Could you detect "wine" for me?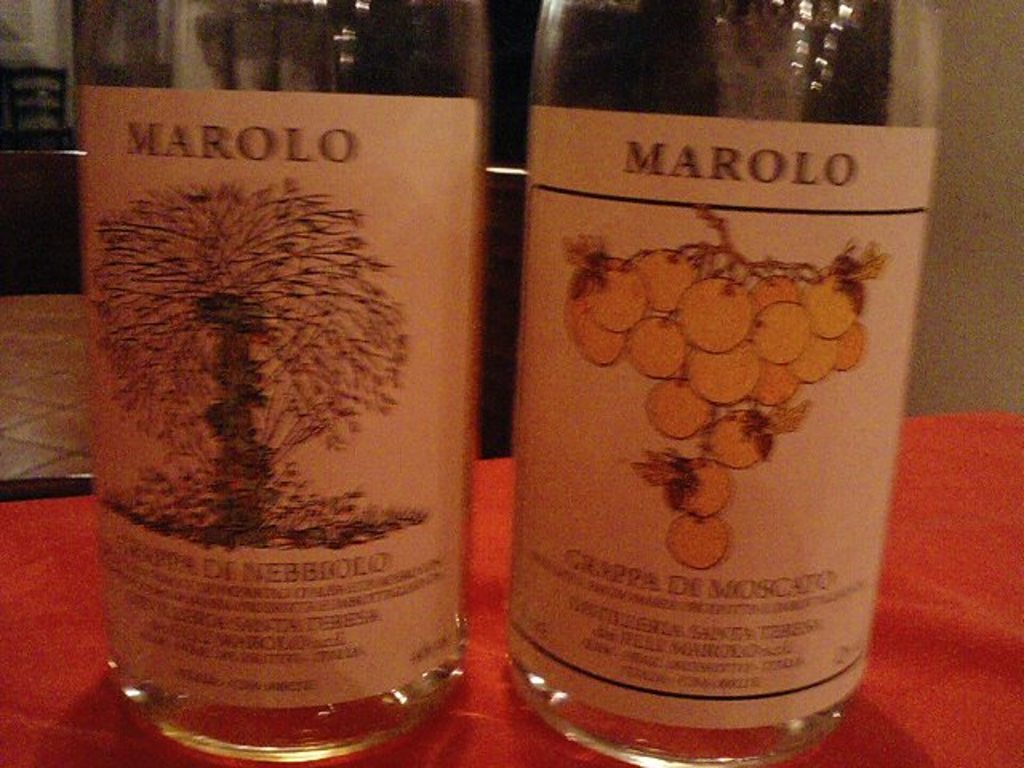
Detection result: (54,0,494,765).
